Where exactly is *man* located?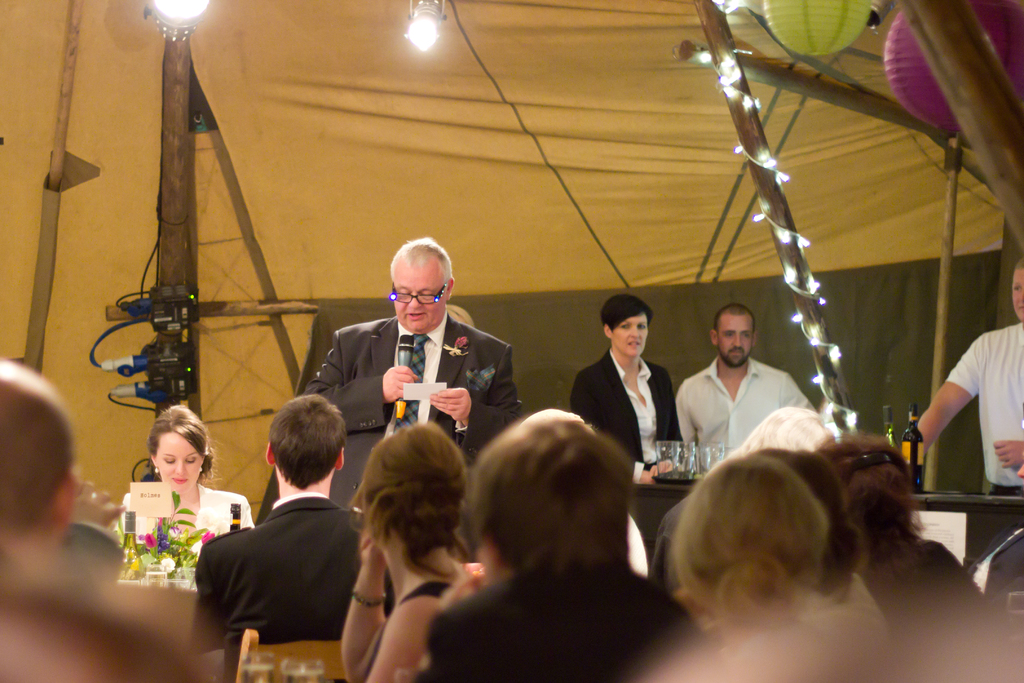
Its bounding box is select_region(188, 415, 371, 659).
